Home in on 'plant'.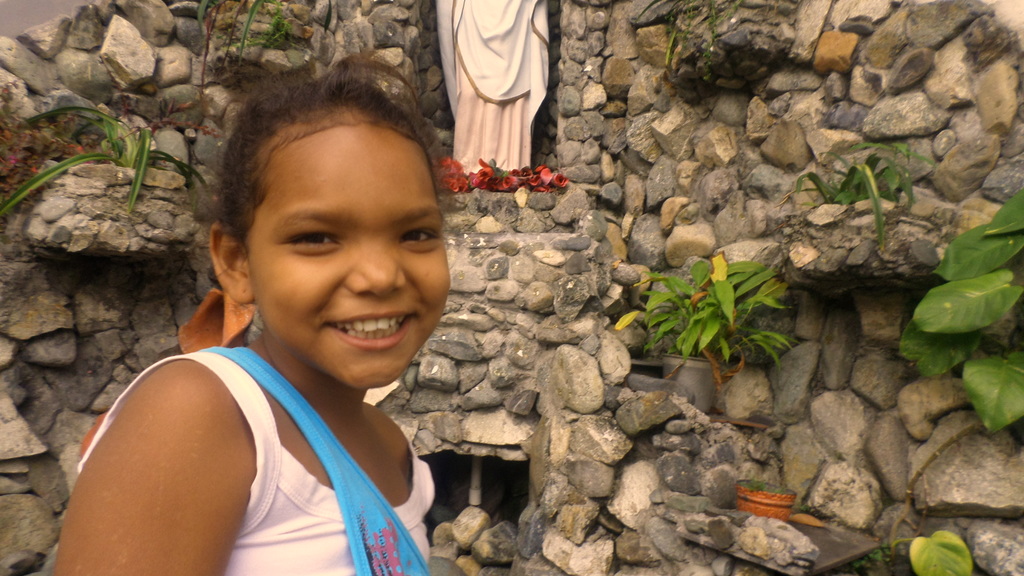
Homed in at 439:158:578:196.
